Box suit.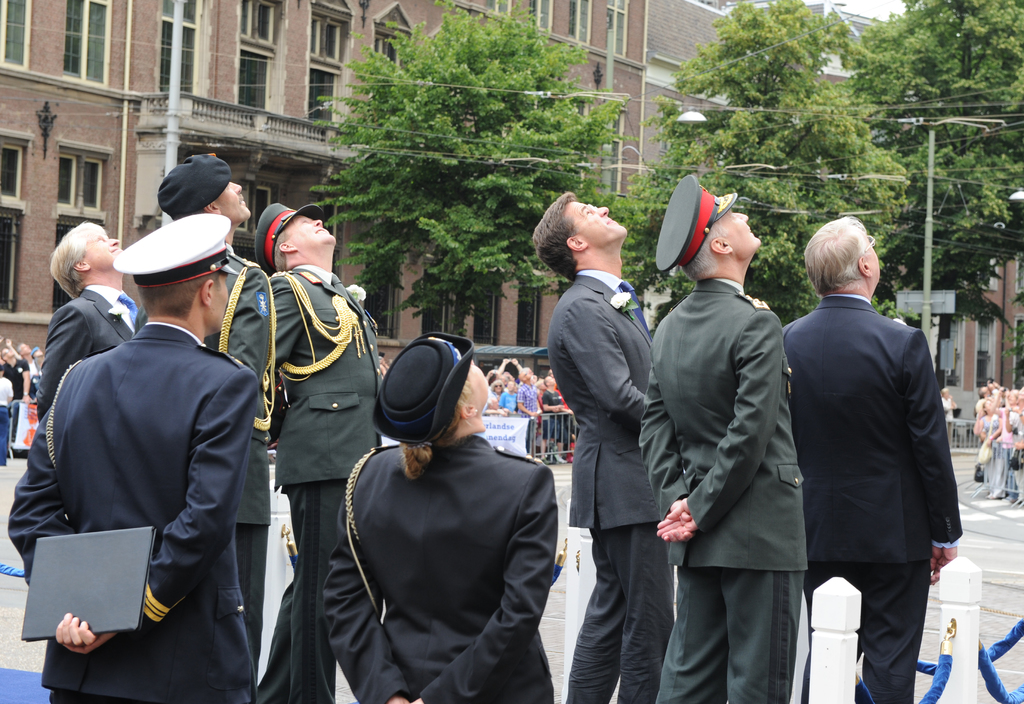
{"left": 543, "top": 269, "right": 675, "bottom": 703}.
